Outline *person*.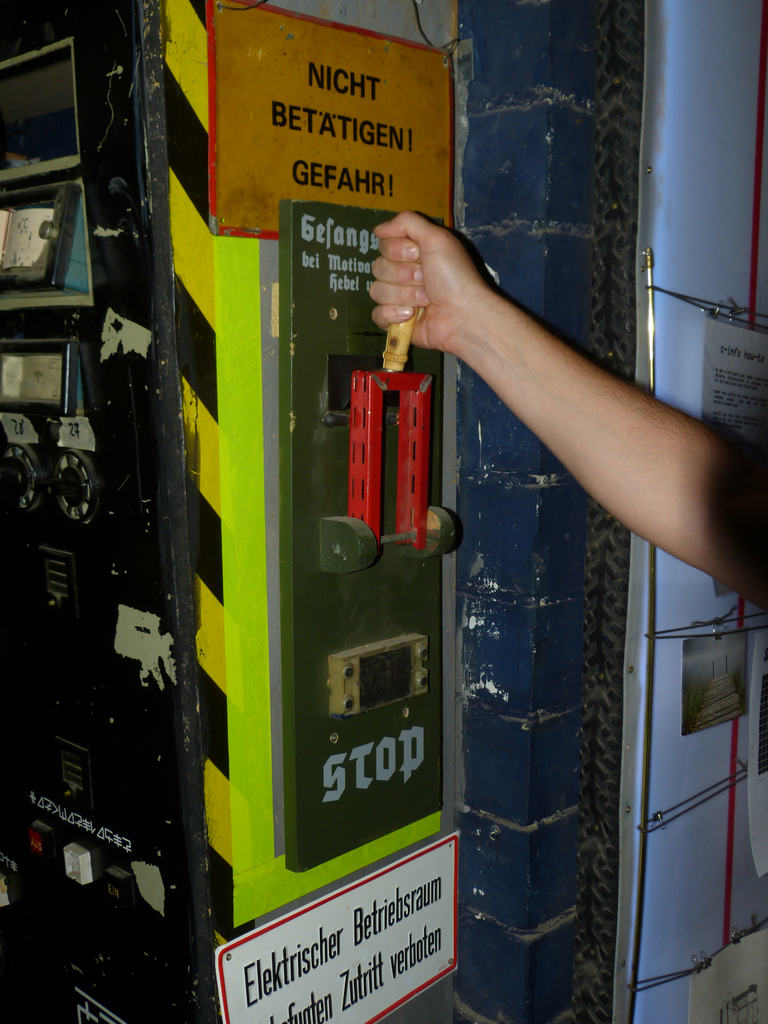
Outline: 373:207:767:607.
